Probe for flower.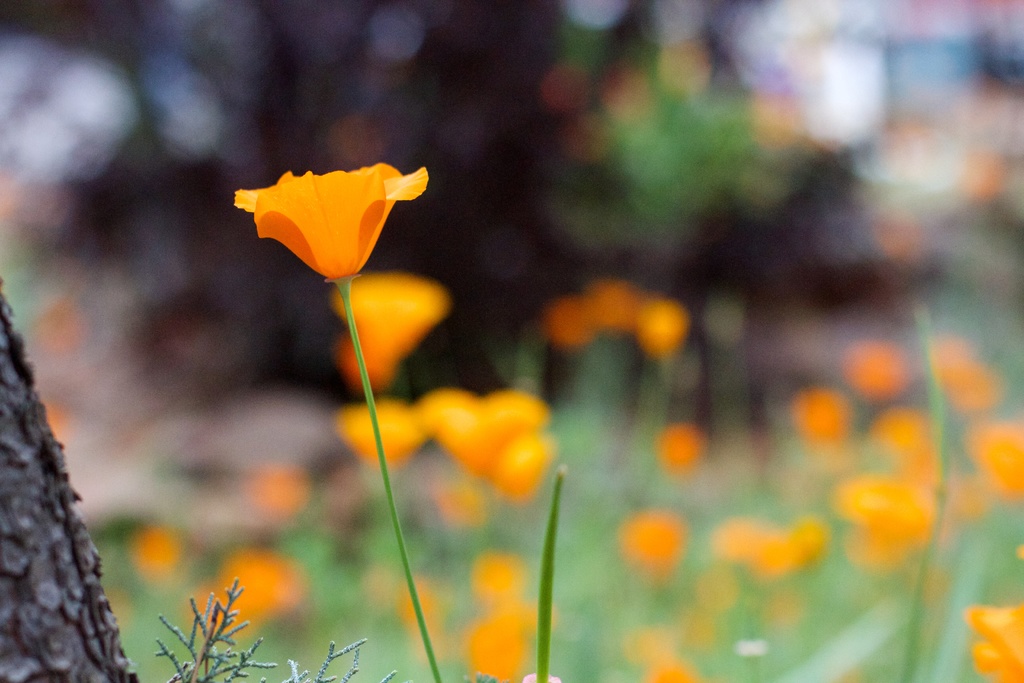
Probe result: detection(958, 424, 1023, 498).
